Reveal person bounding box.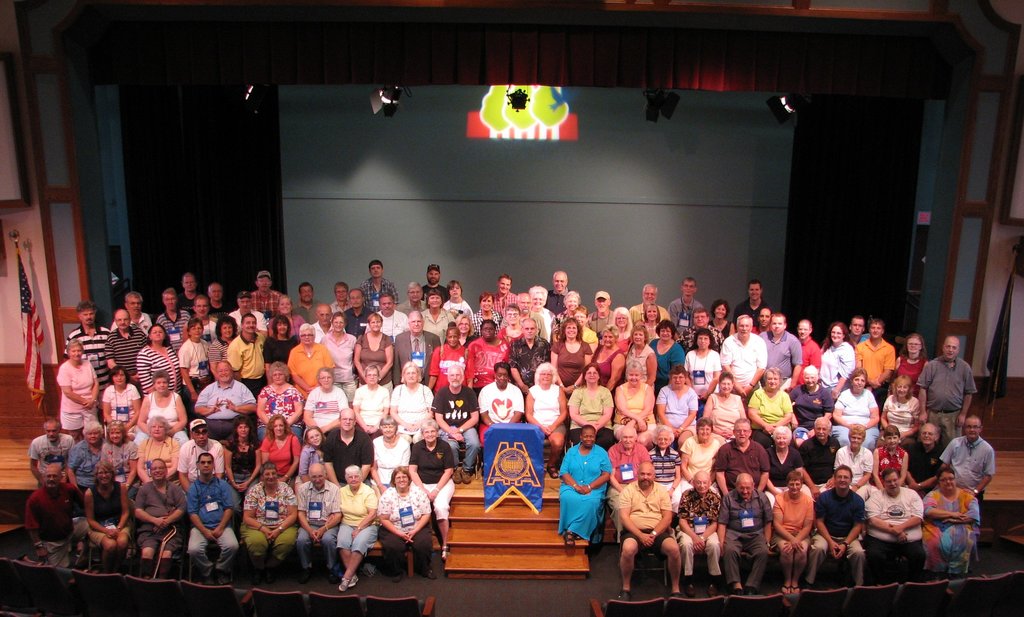
Revealed: l=680, t=418, r=721, b=500.
